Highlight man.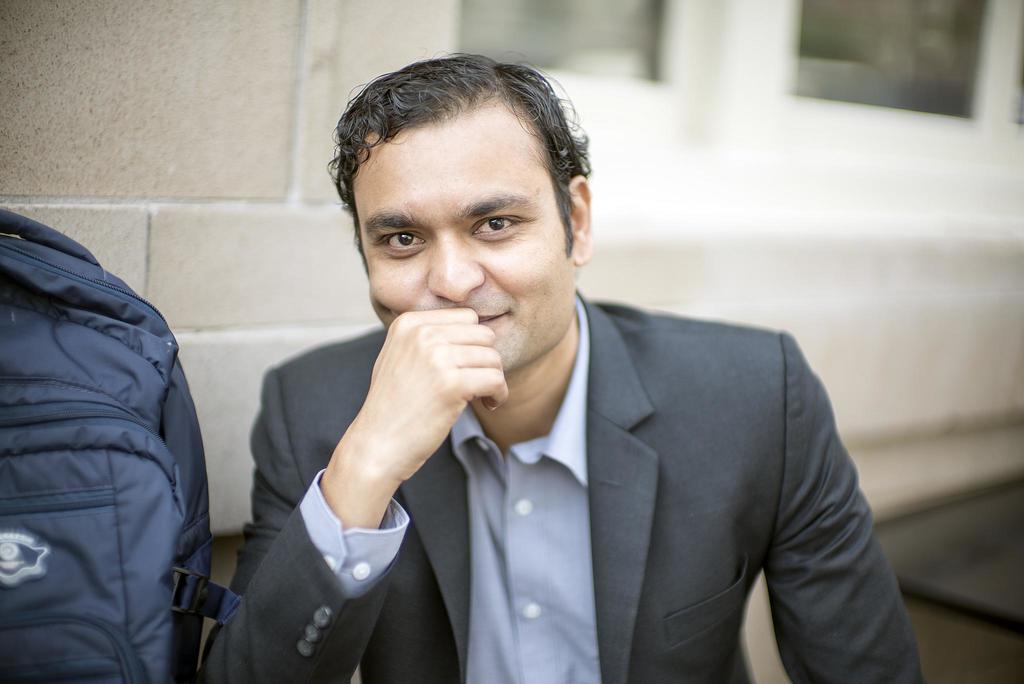
Highlighted region: 239/101/877/671.
